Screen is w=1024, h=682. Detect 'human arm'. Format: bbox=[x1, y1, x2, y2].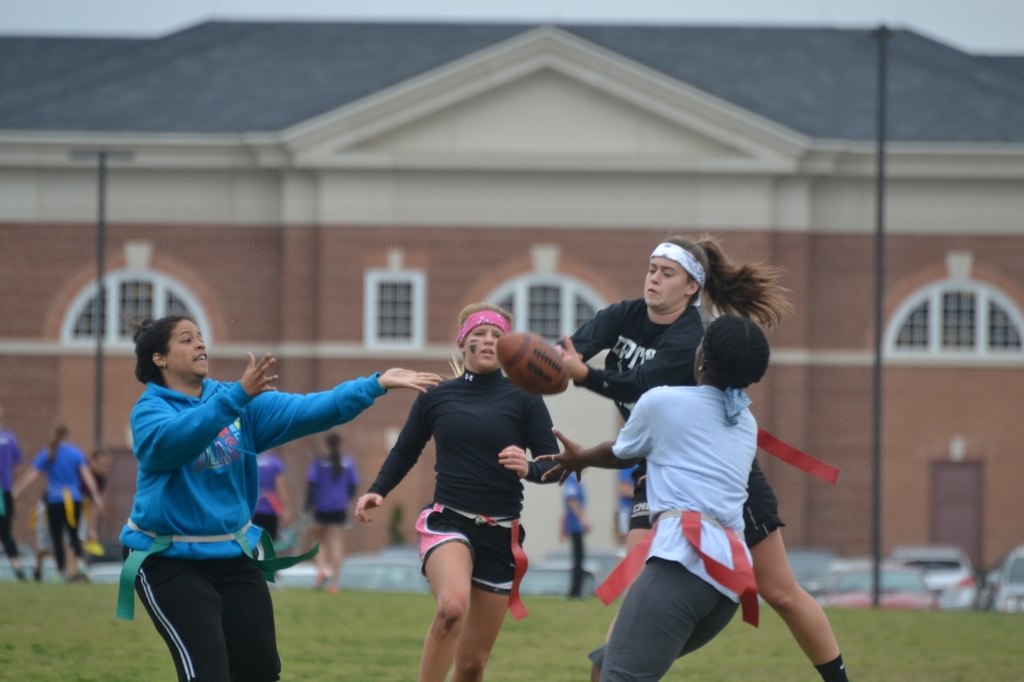
bbox=[550, 309, 712, 403].
